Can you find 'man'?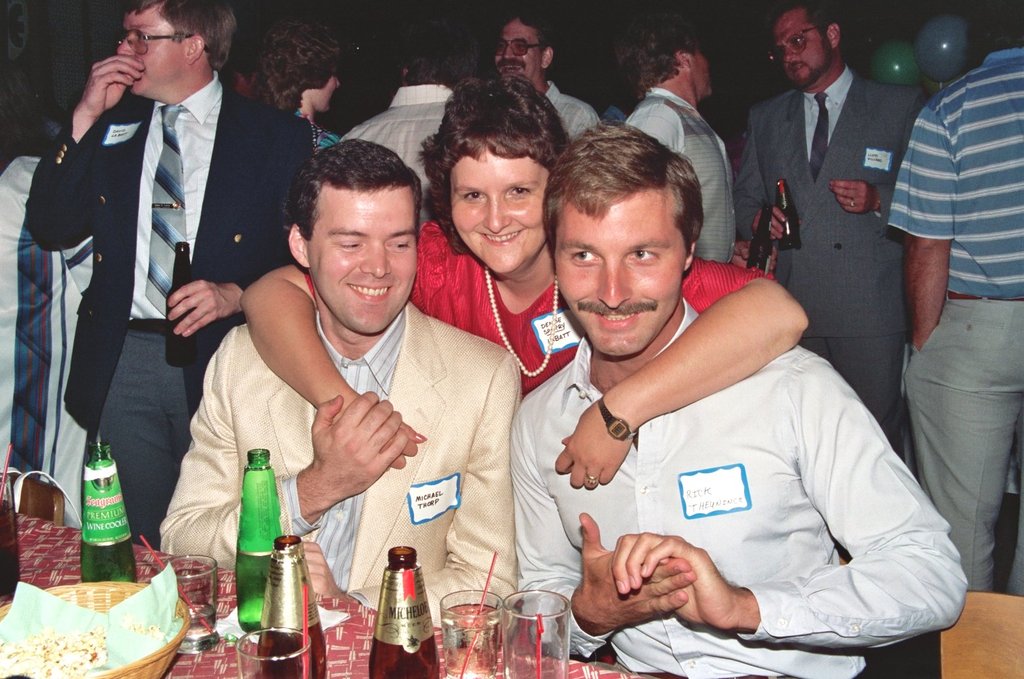
Yes, bounding box: 47/3/296/549.
